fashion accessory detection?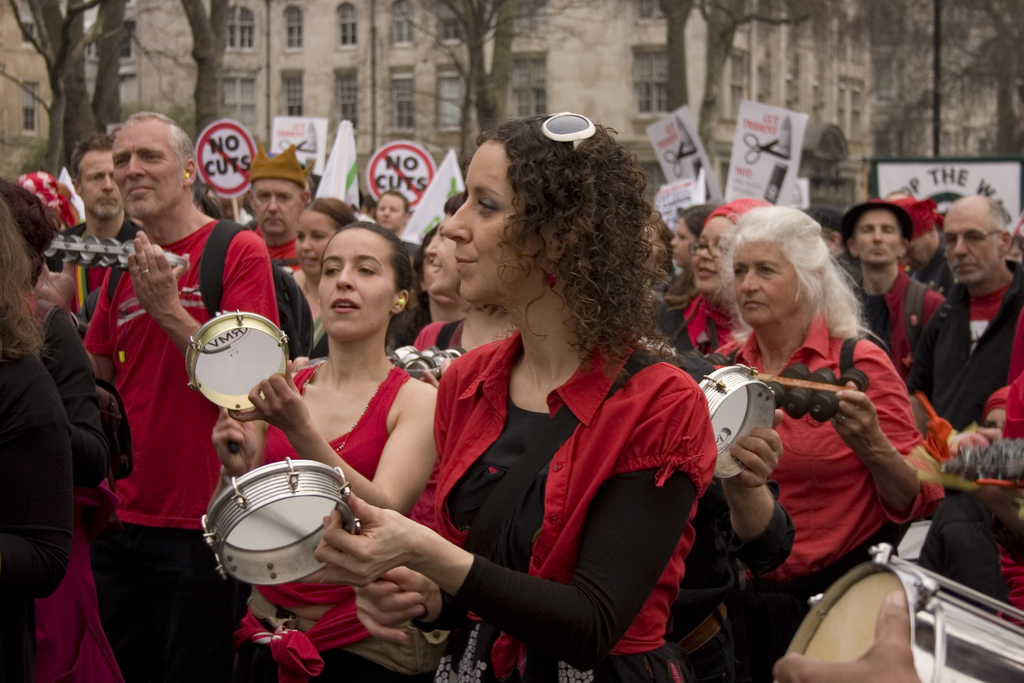
690 238 729 258
